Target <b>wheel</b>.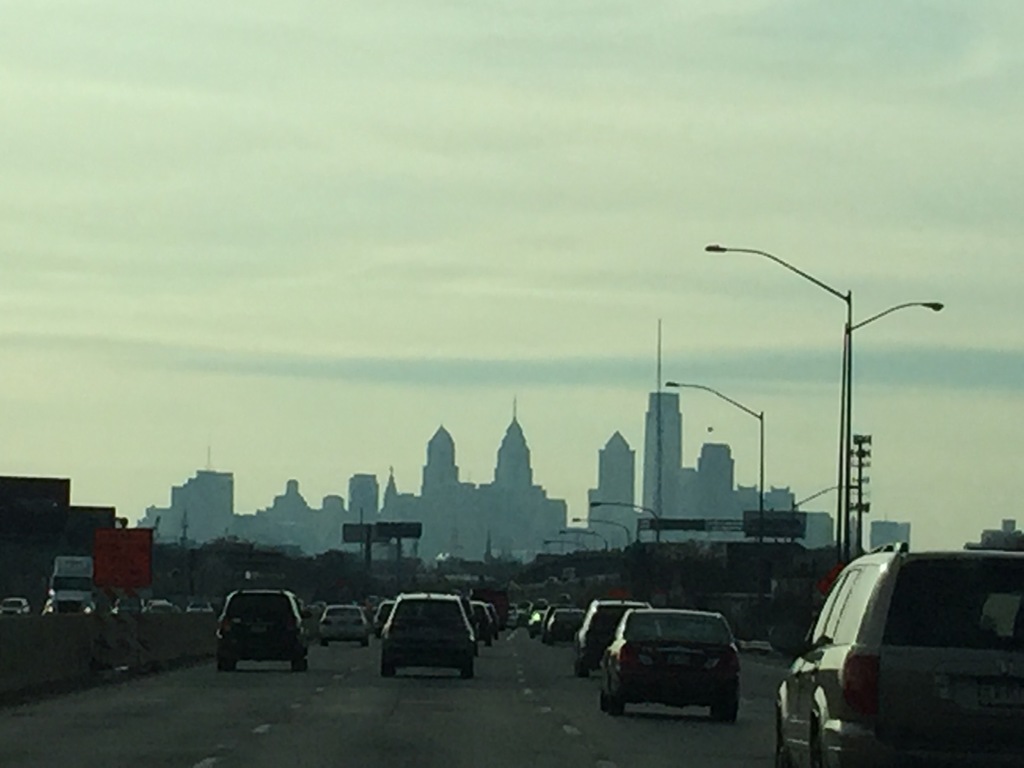
Target region: box(611, 692, 624, 717).
